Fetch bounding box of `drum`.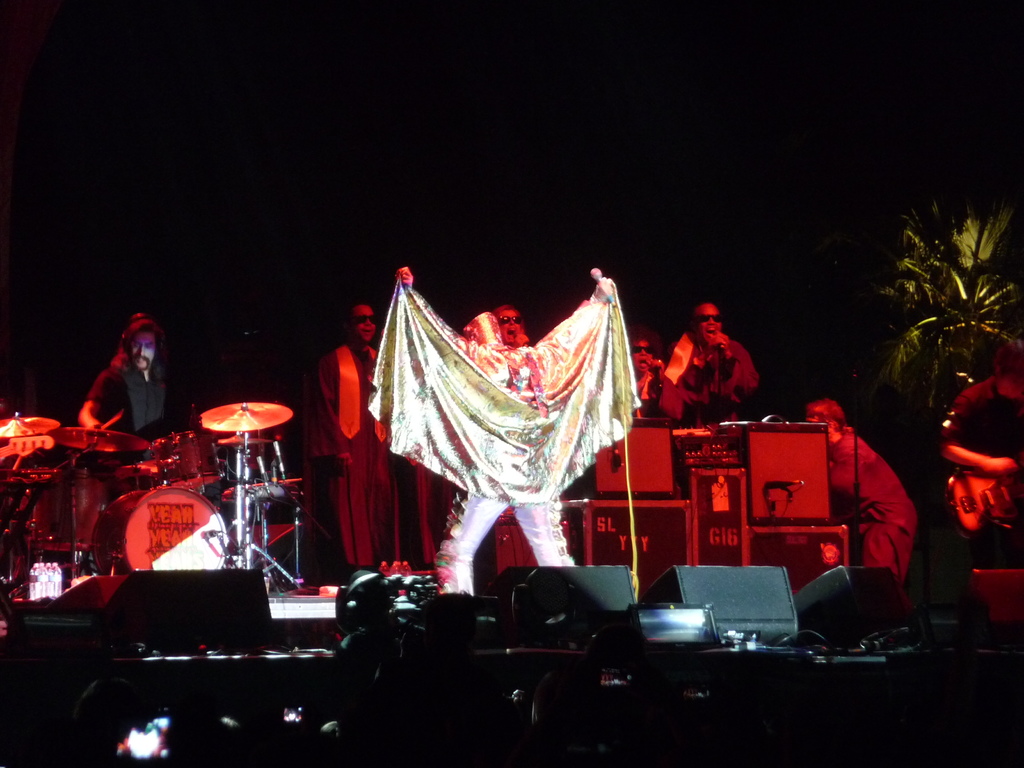
Bbox: select_region(17, 467, 108, 553).
